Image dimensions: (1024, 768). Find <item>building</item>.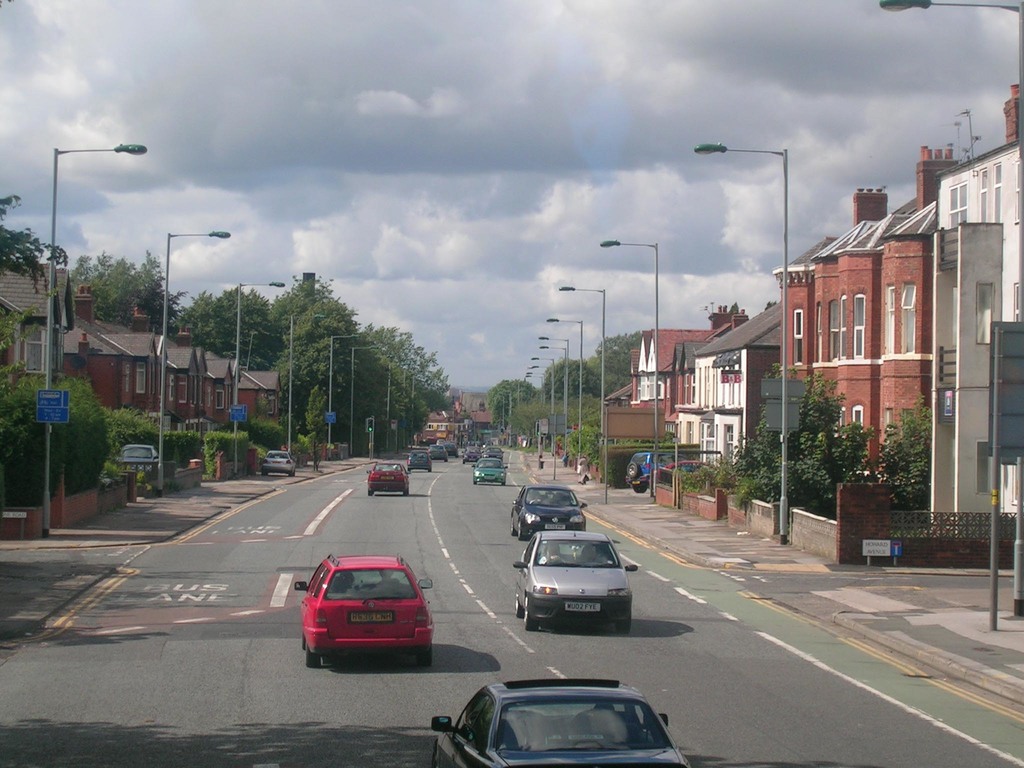
(675, 303, 786, 497).
